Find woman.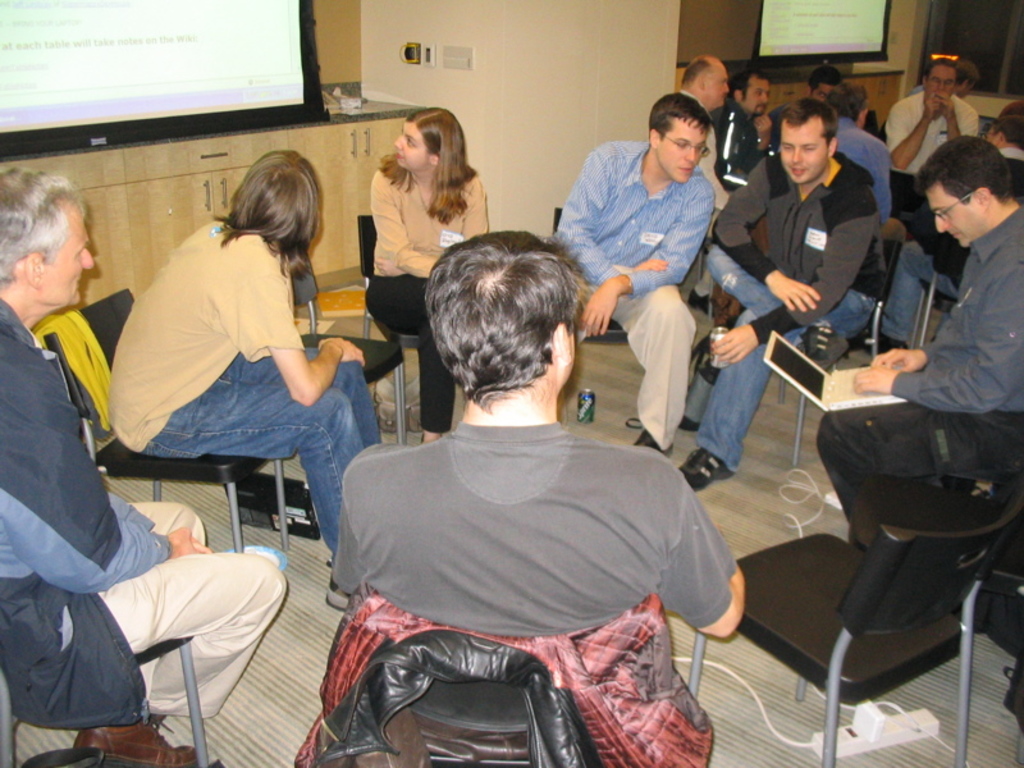
BBox(109, 151, 389, 607).
